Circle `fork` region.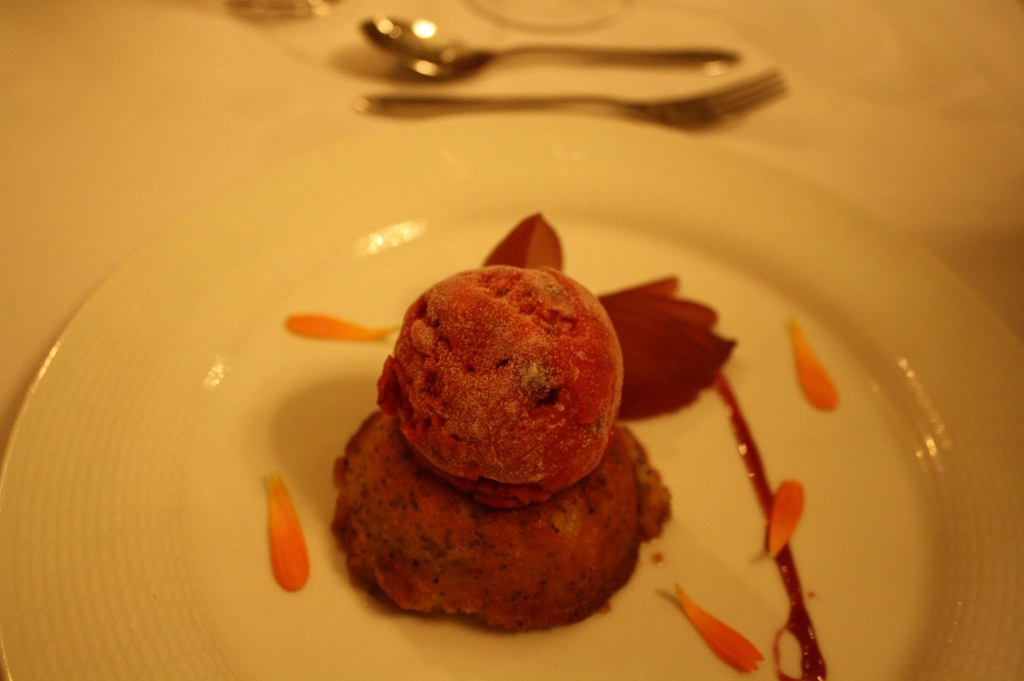
Region: x1=353 y1=65 x2=788 y2=133.
